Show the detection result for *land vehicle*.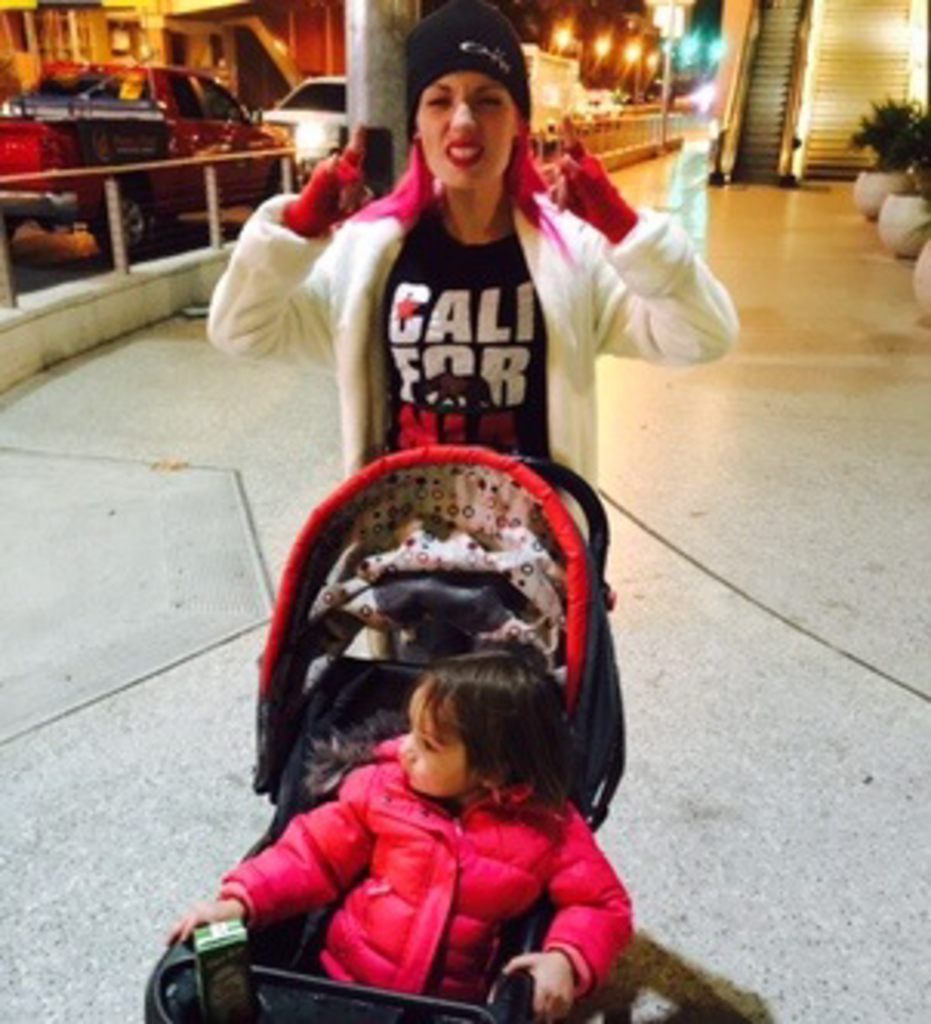
{"x1": 117, "y1": 315, "x2": 752, "y2": 1018}.
